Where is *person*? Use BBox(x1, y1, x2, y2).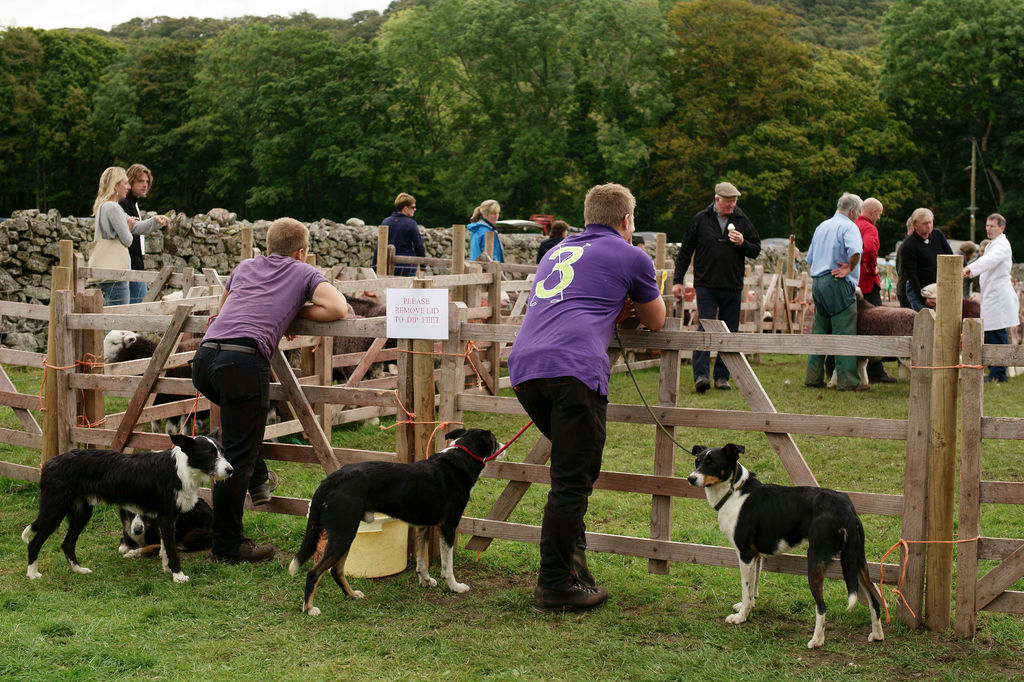
BBox(94, 161, 168, 313).
